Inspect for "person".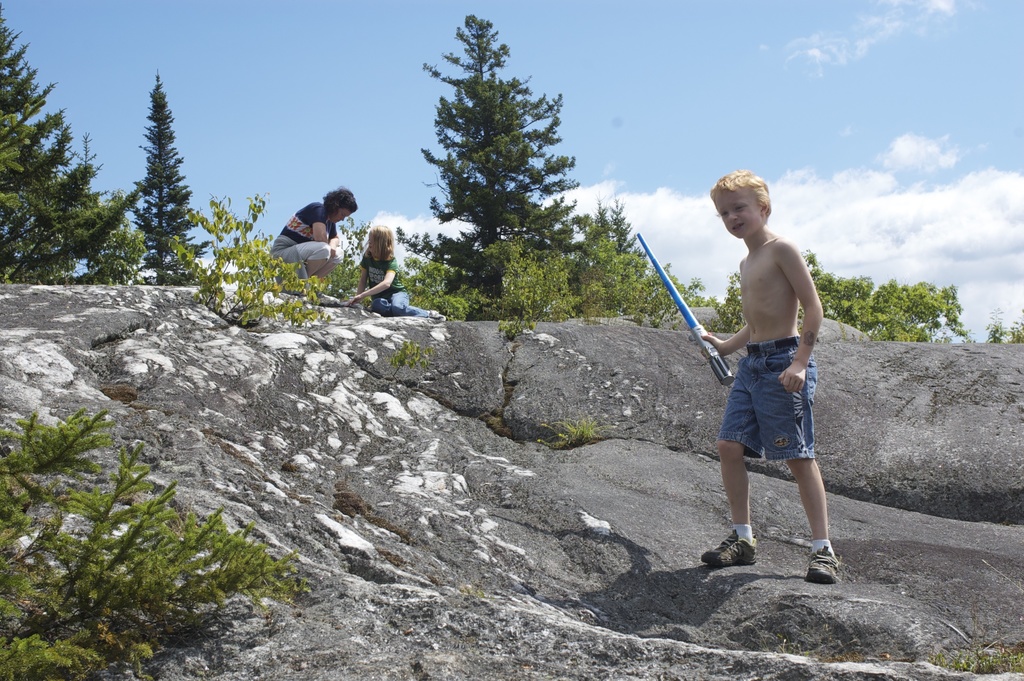
Inspection: region(698, 174, 842, 587).
